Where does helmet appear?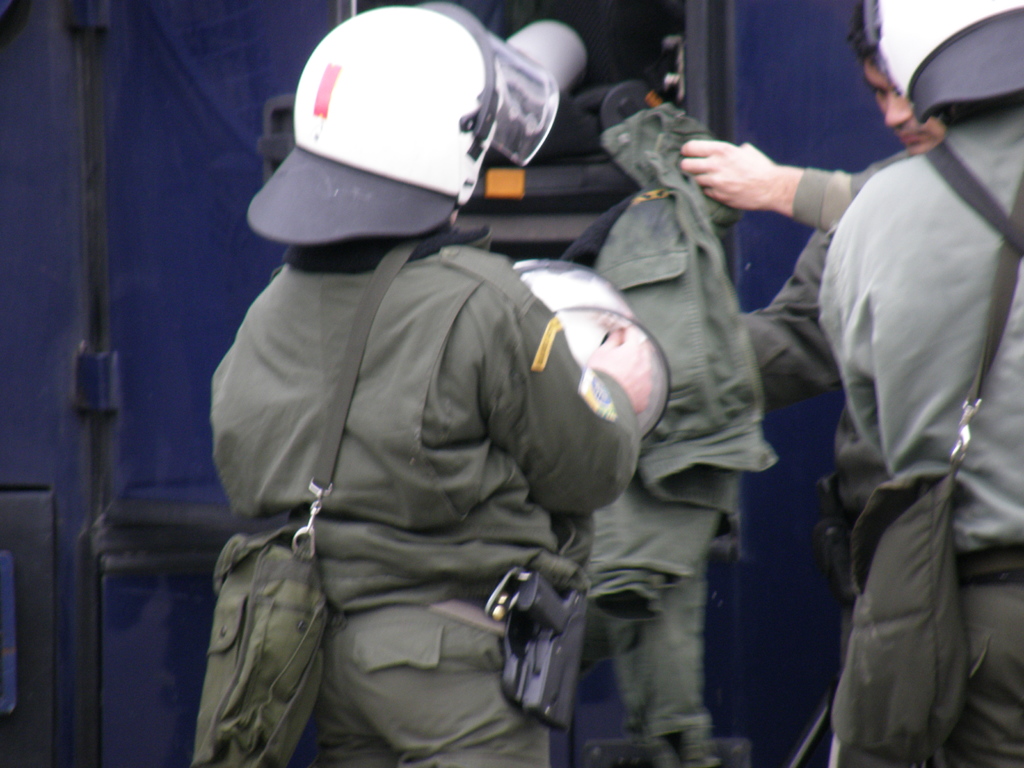
Appears at rect(260, 14, 554, 266).
